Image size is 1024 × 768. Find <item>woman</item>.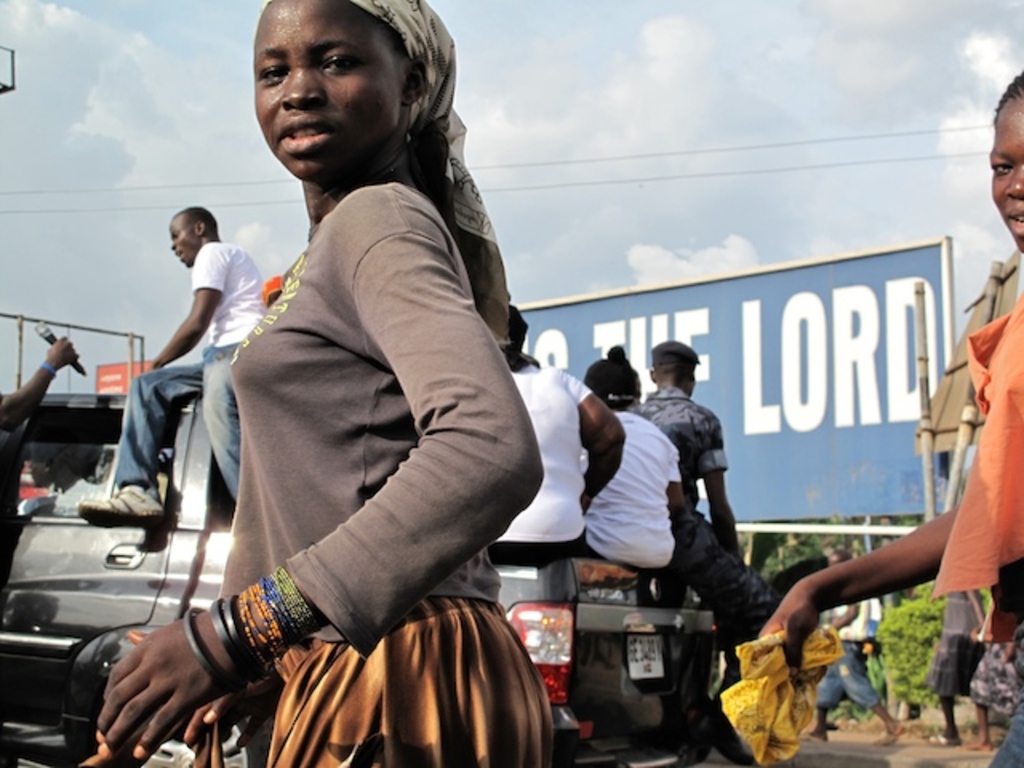
left=91, top=0, right=546, bottom=766.
